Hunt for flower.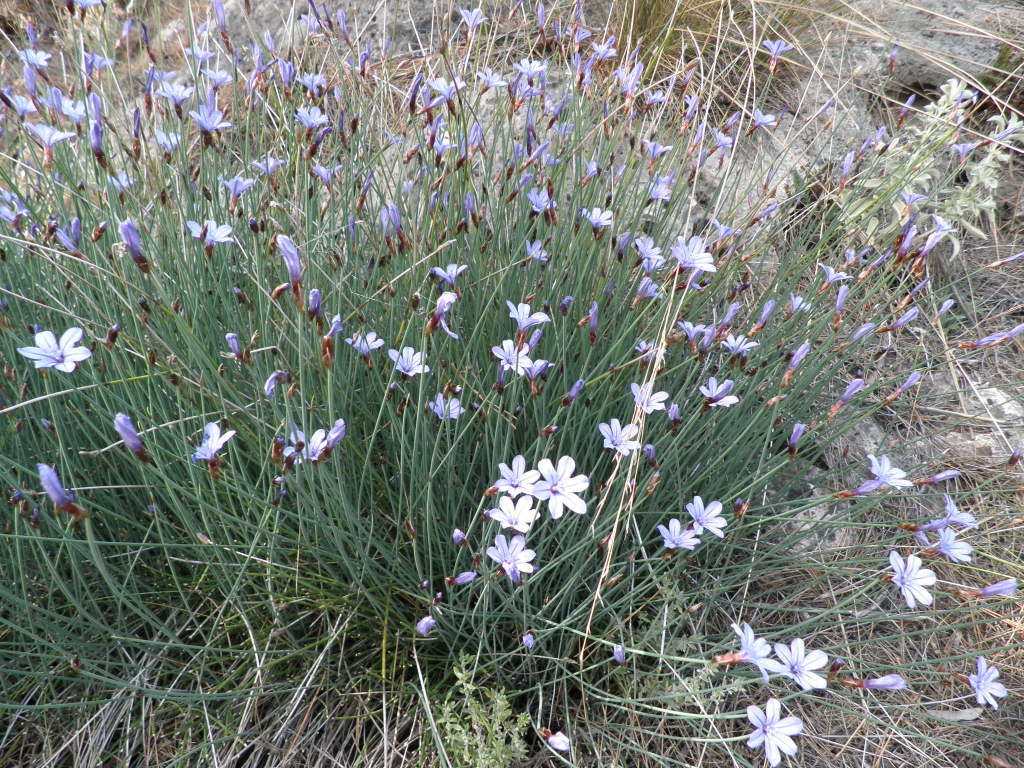
Hunted down at (927,494,978,528).
